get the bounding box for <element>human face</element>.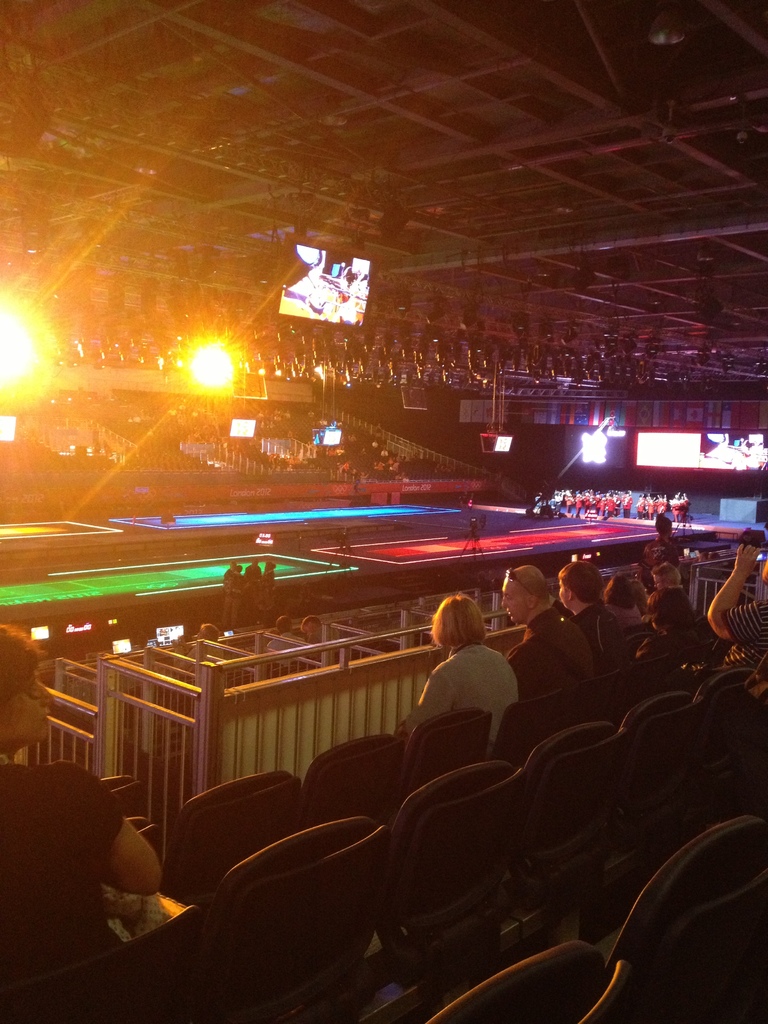
select_region(499, 579, 530, 625).
